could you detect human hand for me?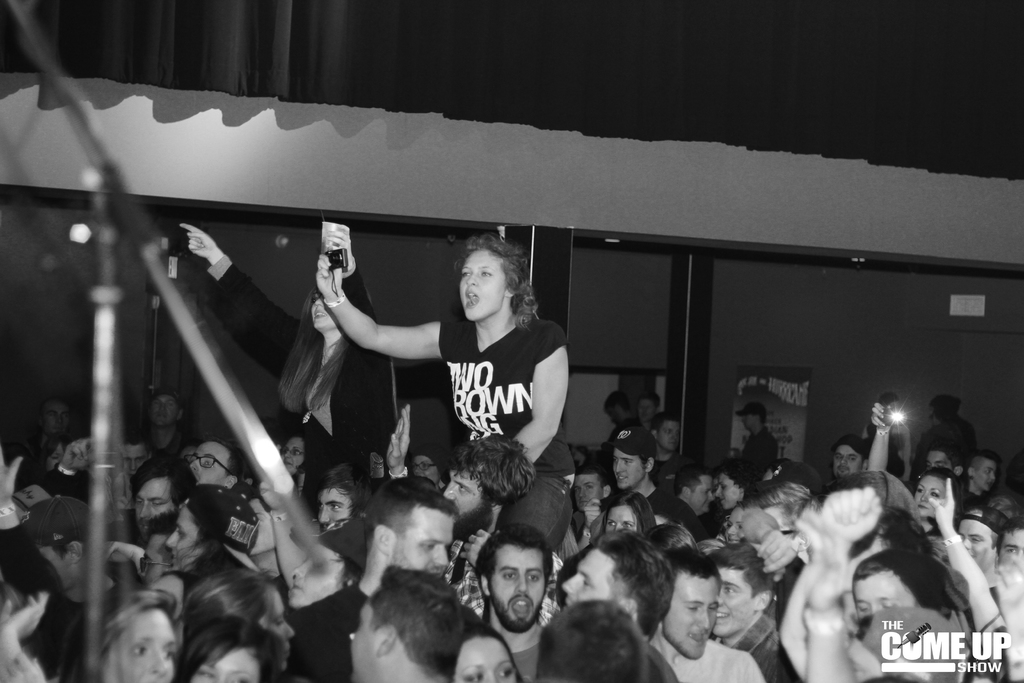
Detection result: BBox(386, 403, 412, 474).
